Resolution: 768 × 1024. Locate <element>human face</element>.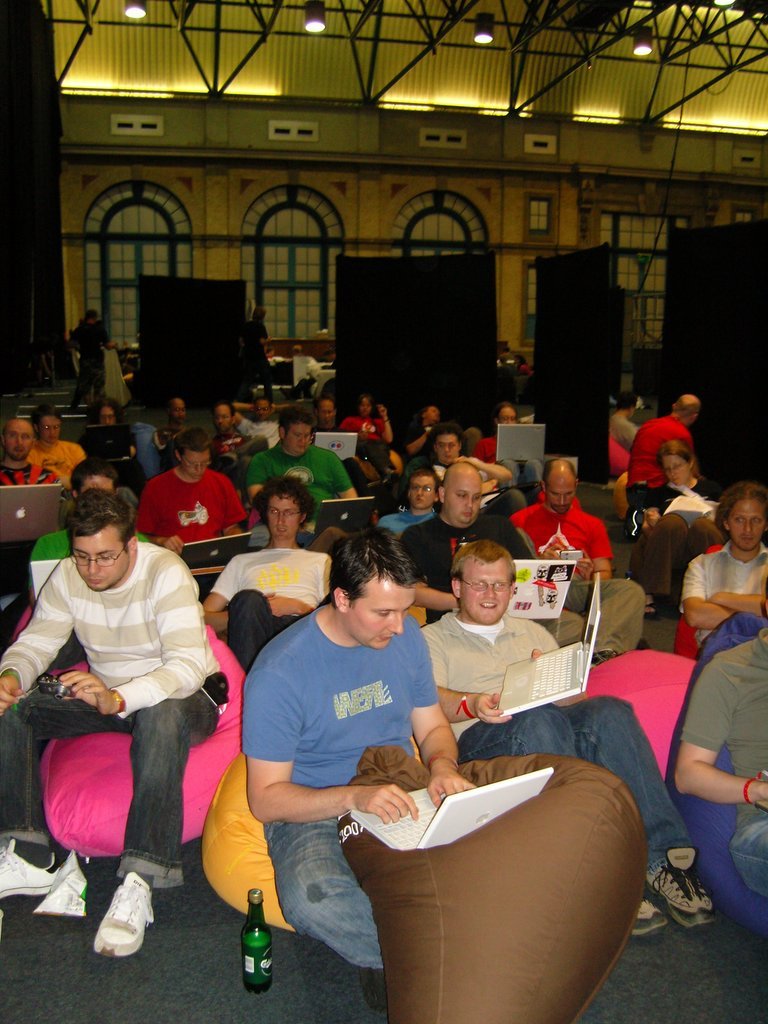
BBox(444, 469, 482, 523).
